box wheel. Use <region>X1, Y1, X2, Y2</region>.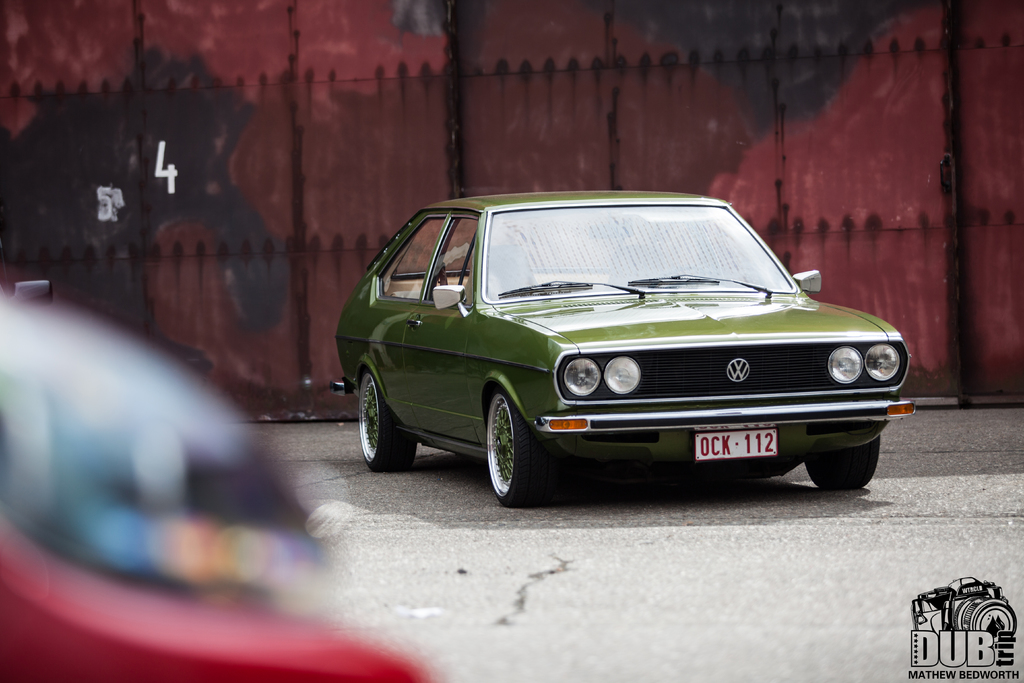
<region>804, 436, 879, 490</region>.
